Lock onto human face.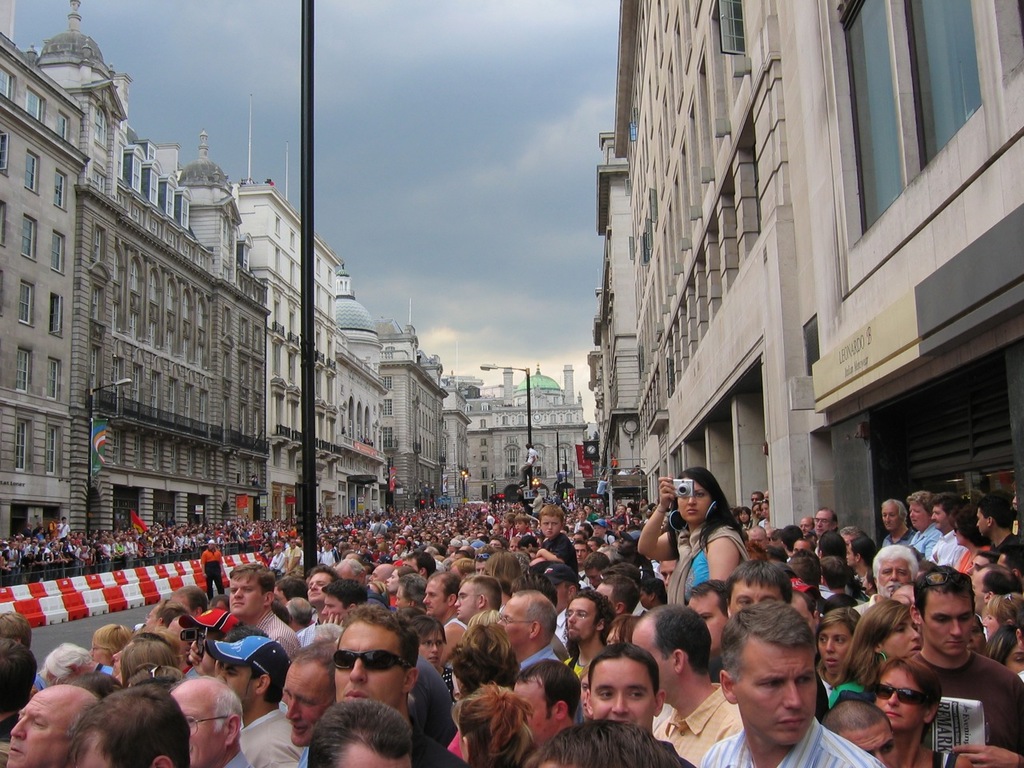
Locked: [x1=926, y1=505, x2=950, y2=533].
